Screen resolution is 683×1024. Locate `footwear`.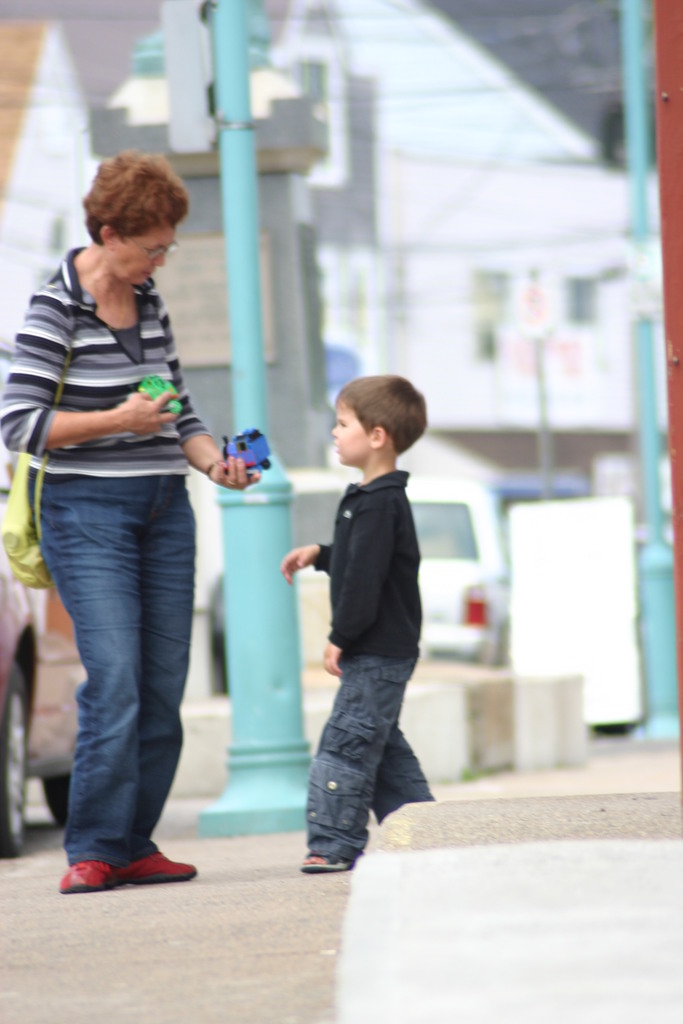
[107, 850, 200, 879].
